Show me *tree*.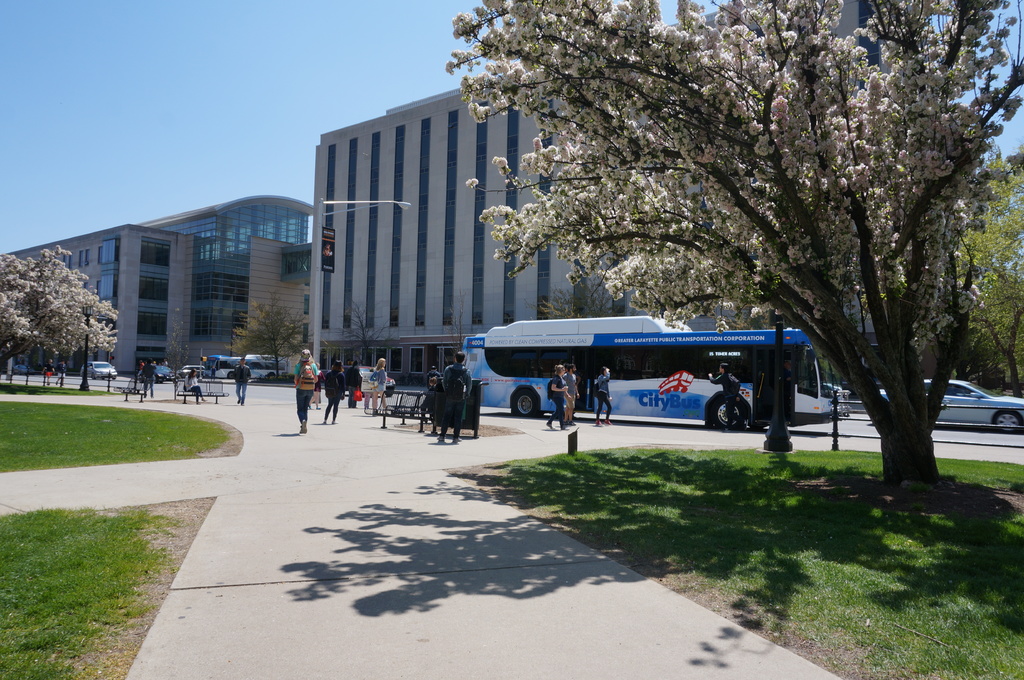
*tree* is here: 918 150 1023 406.
